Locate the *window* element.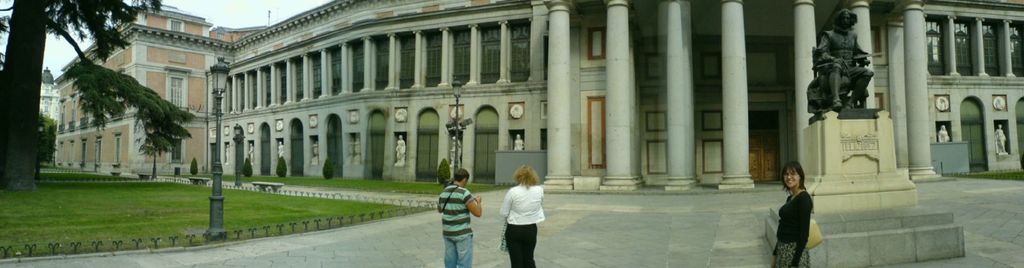
Element bbox: <box>70,97,77,127</box>.
